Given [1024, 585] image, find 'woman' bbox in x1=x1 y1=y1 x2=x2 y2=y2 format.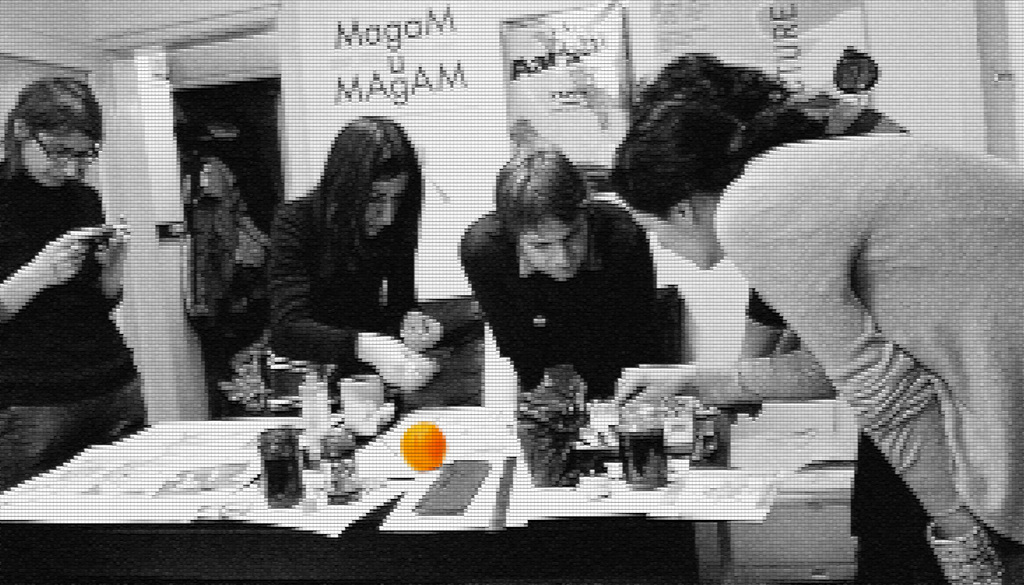
x1=606 y1=94 x2=1023 y2=584.
